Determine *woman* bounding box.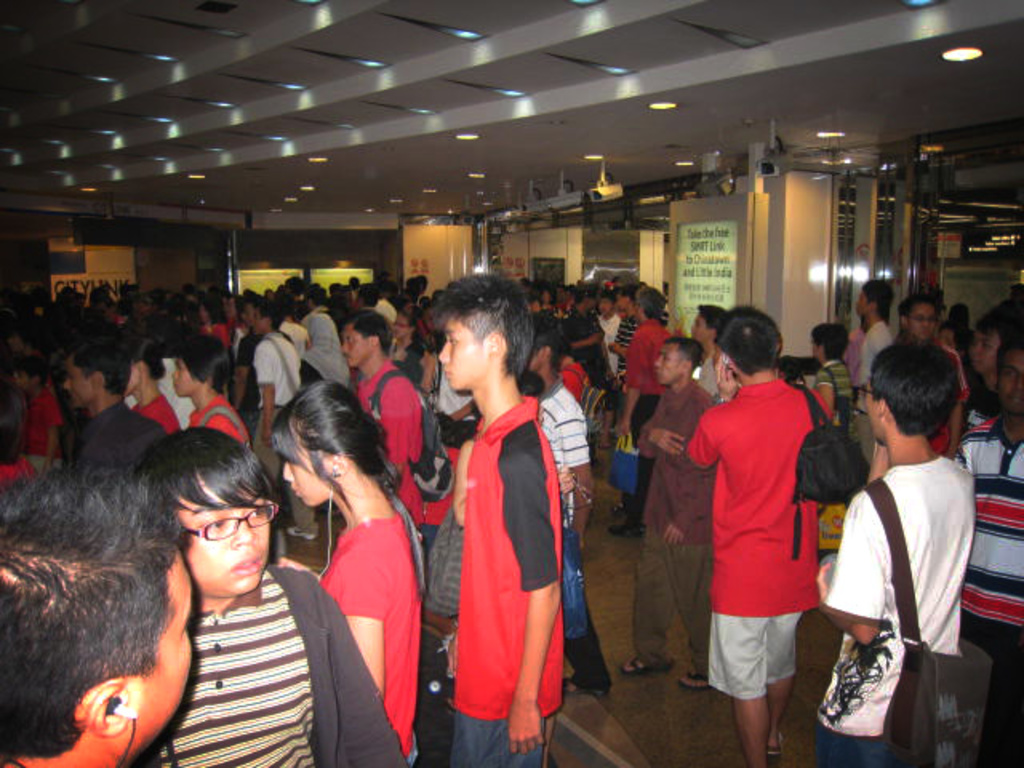
Determined: region(170, 342, 246, 434).
